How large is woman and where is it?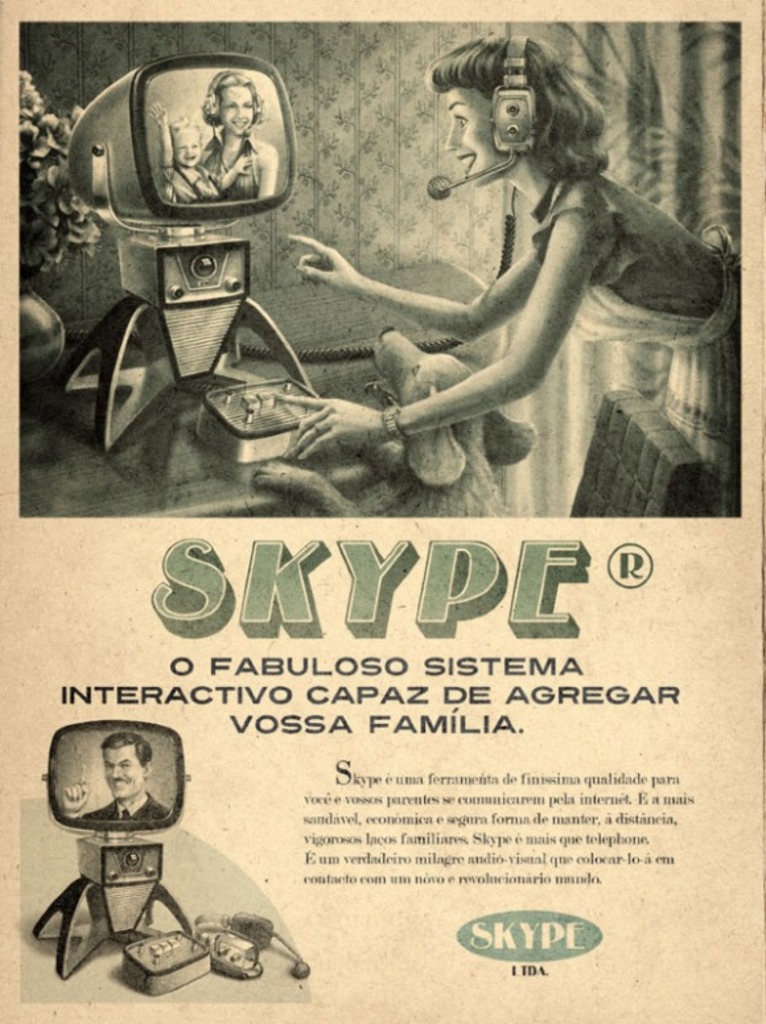
Bounding box: Rect(199, 66, 276, 202).
